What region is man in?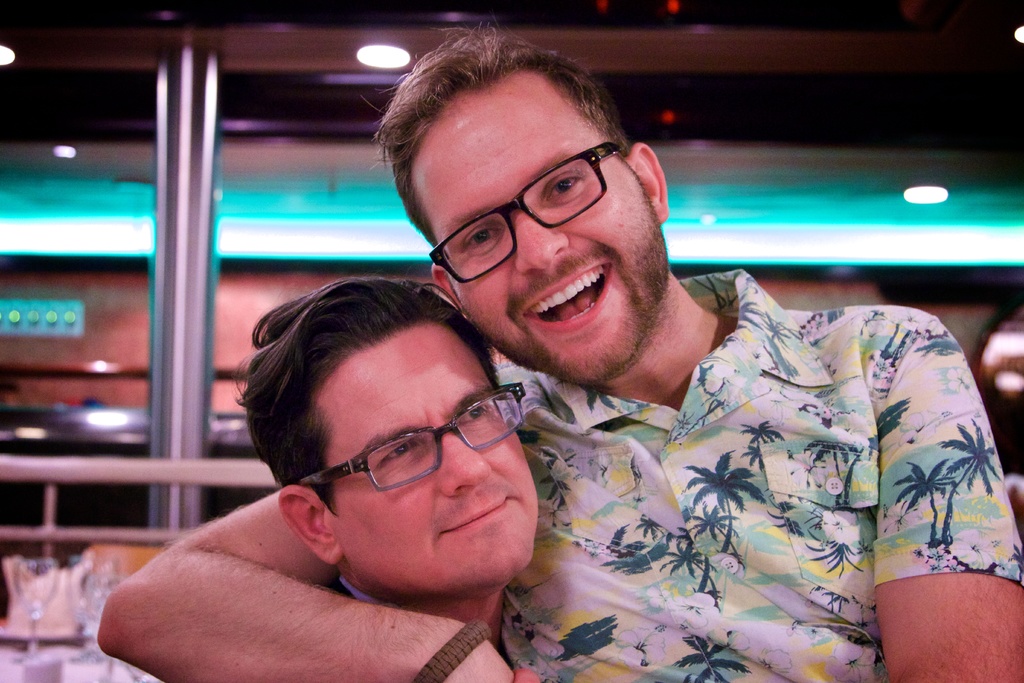
region(234, 274, 543, 682).
